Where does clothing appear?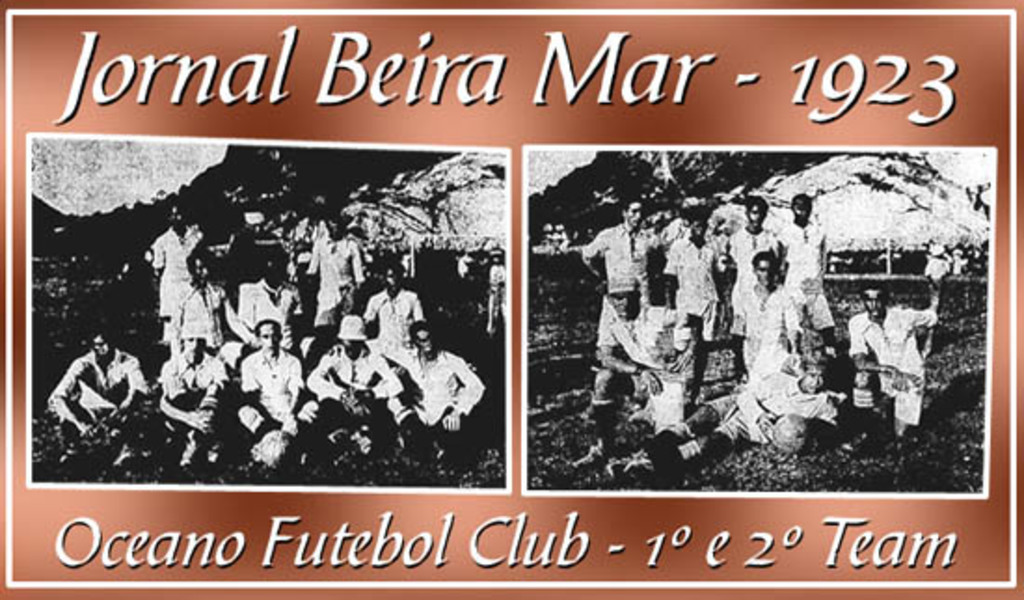
Appears at box(843, 293, 946, 436).
